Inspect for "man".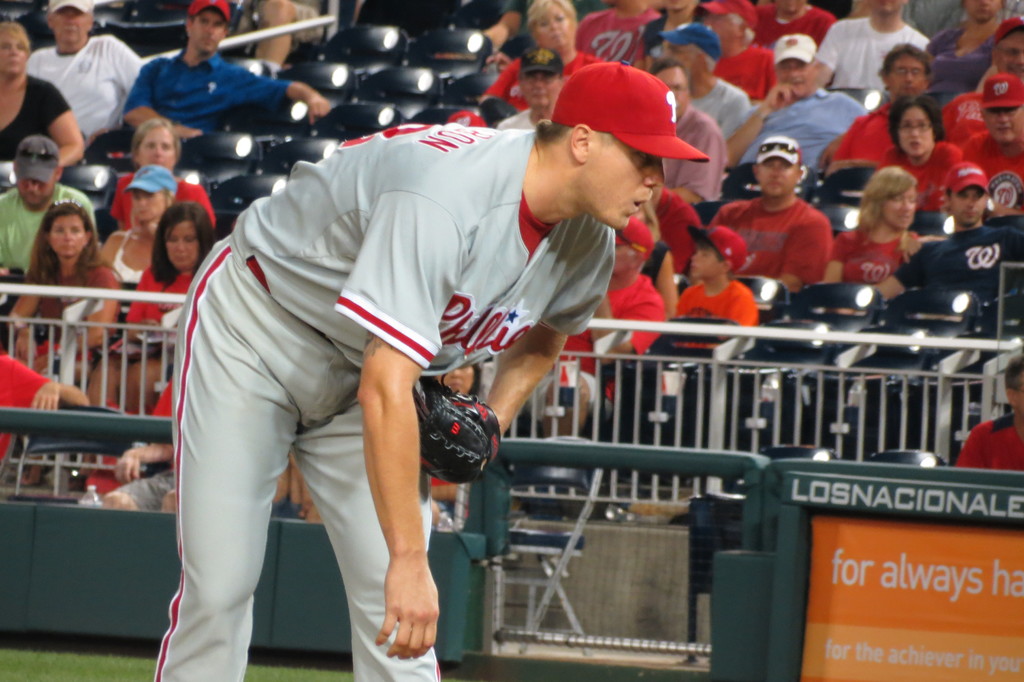
Inspection: [left=957, top=351, right=1023, bottom=466].
